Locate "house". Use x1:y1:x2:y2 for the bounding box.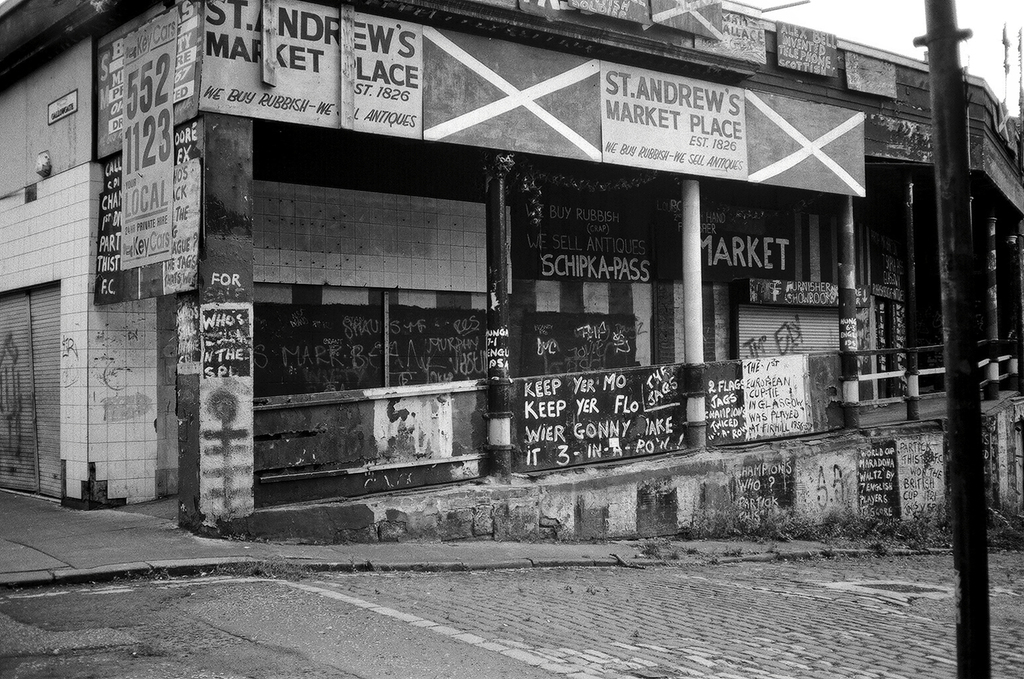
204:0:517:547.
